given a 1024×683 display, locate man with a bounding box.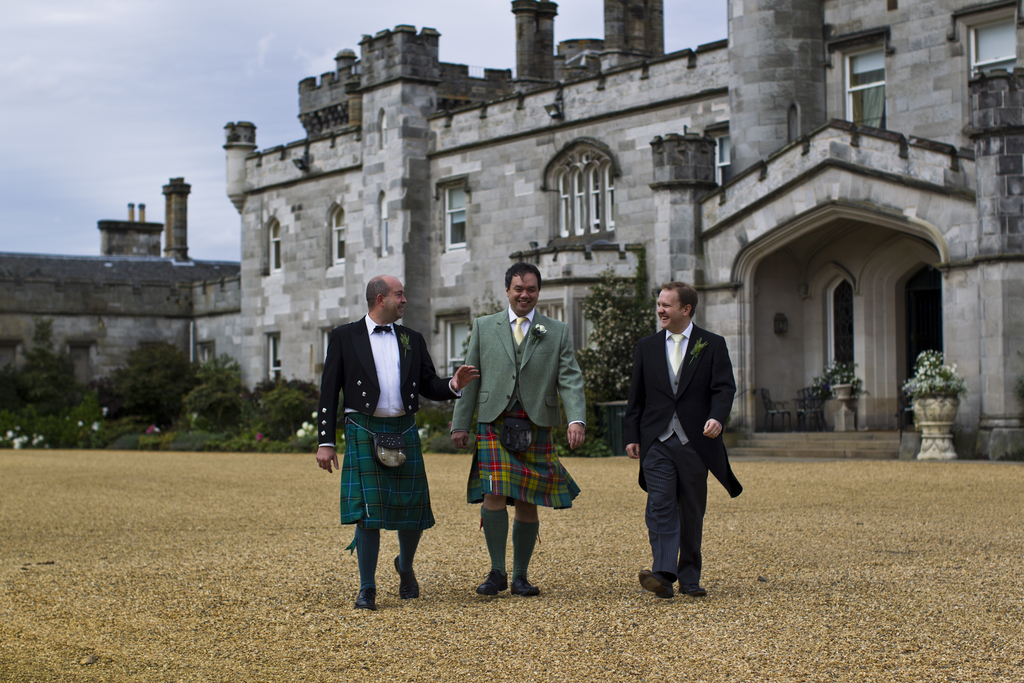
Located: rect(312, 274, 483, 614).
